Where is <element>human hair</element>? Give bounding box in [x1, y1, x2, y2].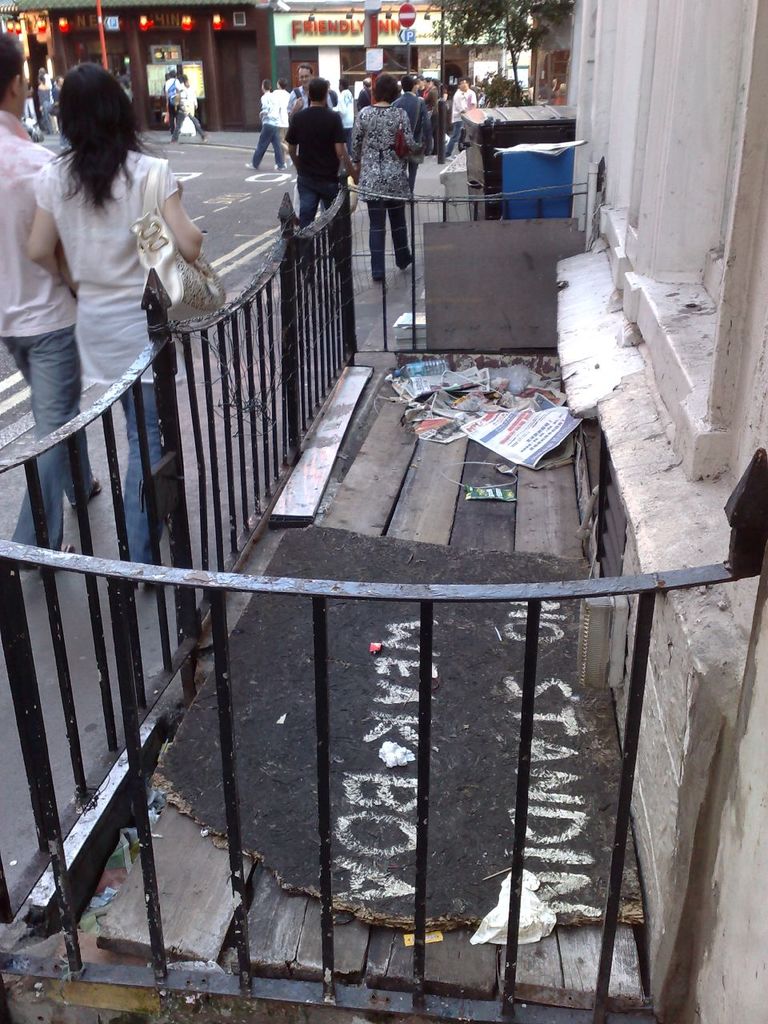
[371, 71, 399, 106].
